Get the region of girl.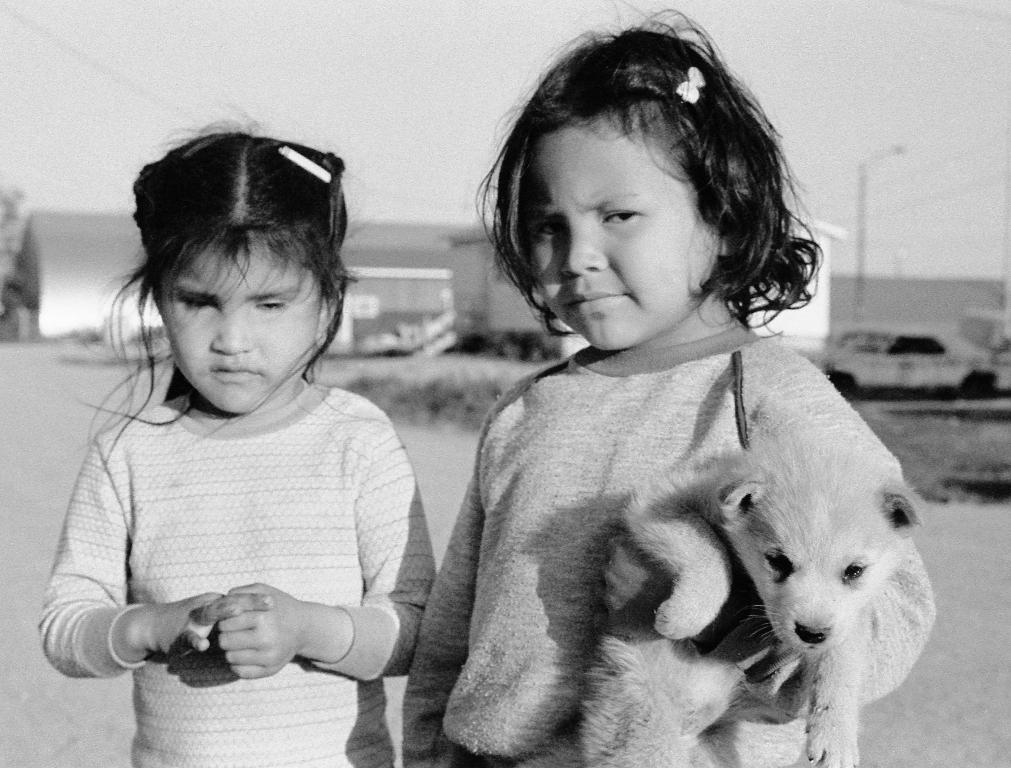
38:101:437:767.
